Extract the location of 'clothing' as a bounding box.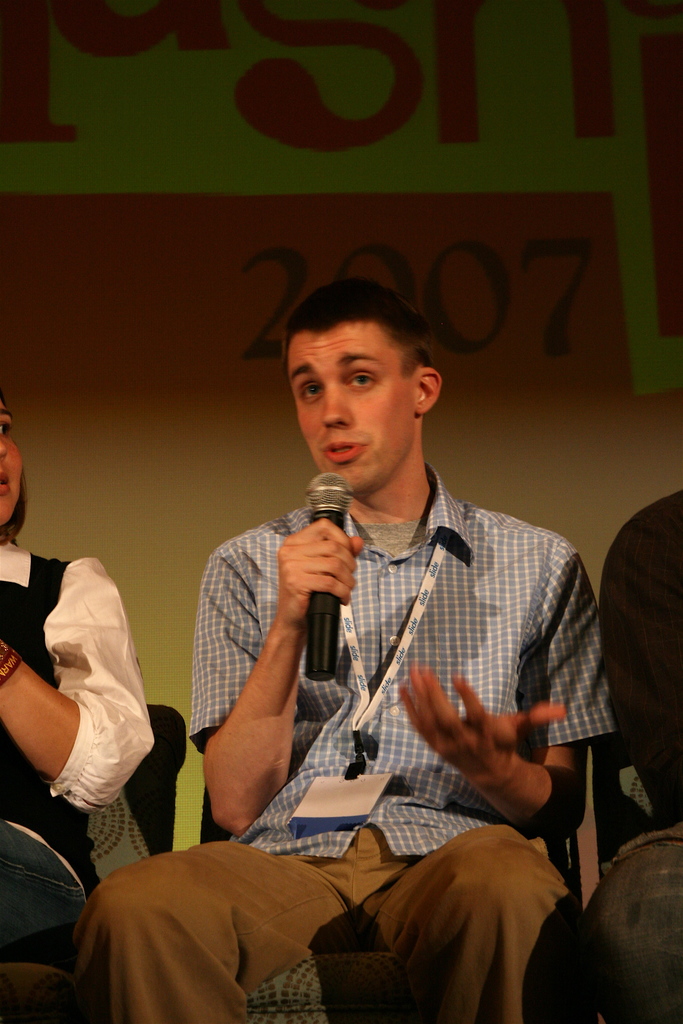
box=[192, 429, 605, 928].
